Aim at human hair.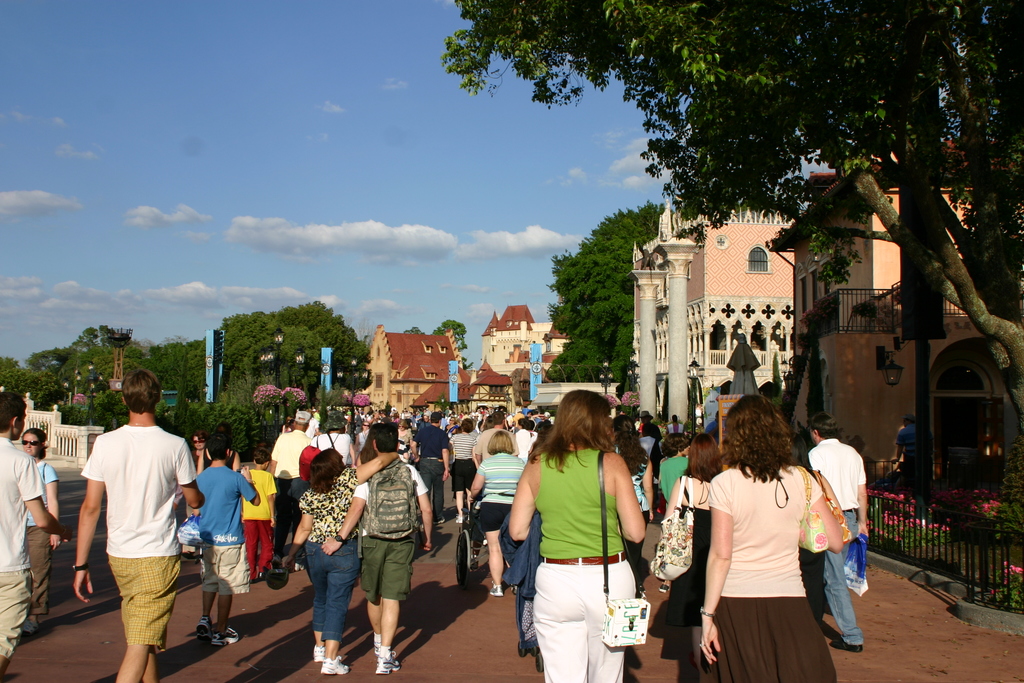
Aimed at 122:367:161:415.
